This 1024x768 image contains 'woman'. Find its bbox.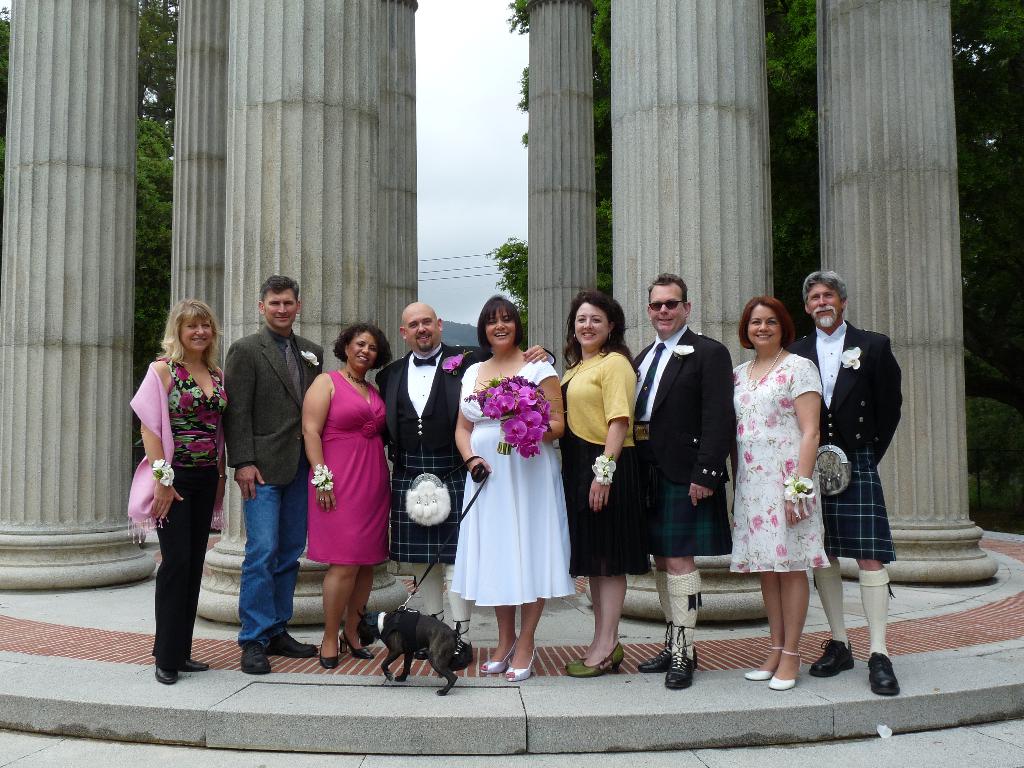
(left=300, top=321, right=394, bottom=669).
